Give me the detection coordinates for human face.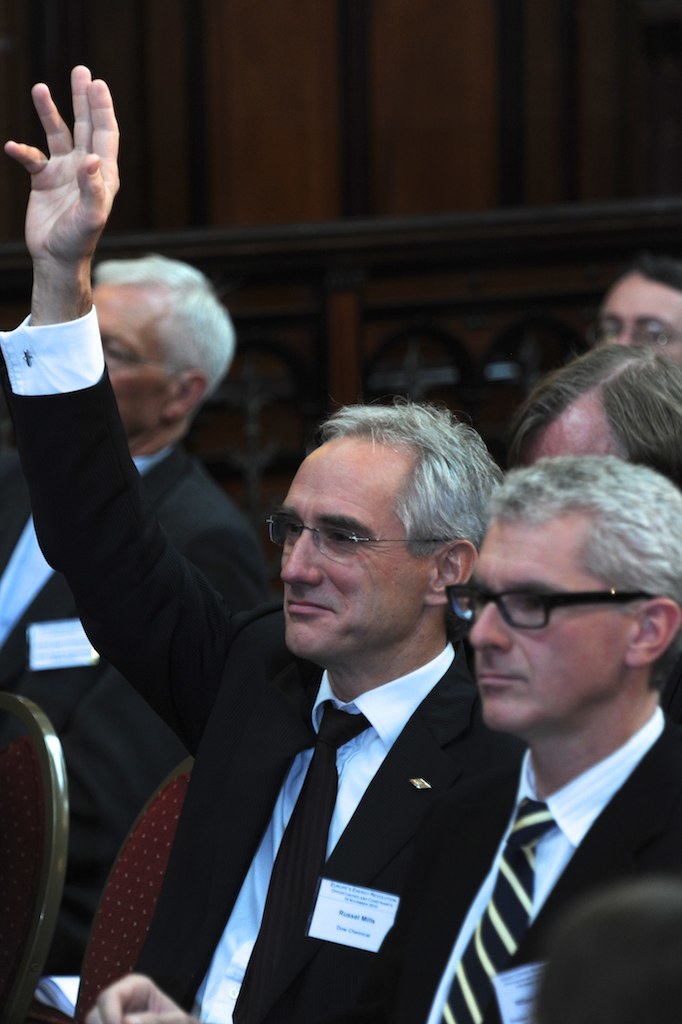
l=472, t=518, r=629, b=728.
